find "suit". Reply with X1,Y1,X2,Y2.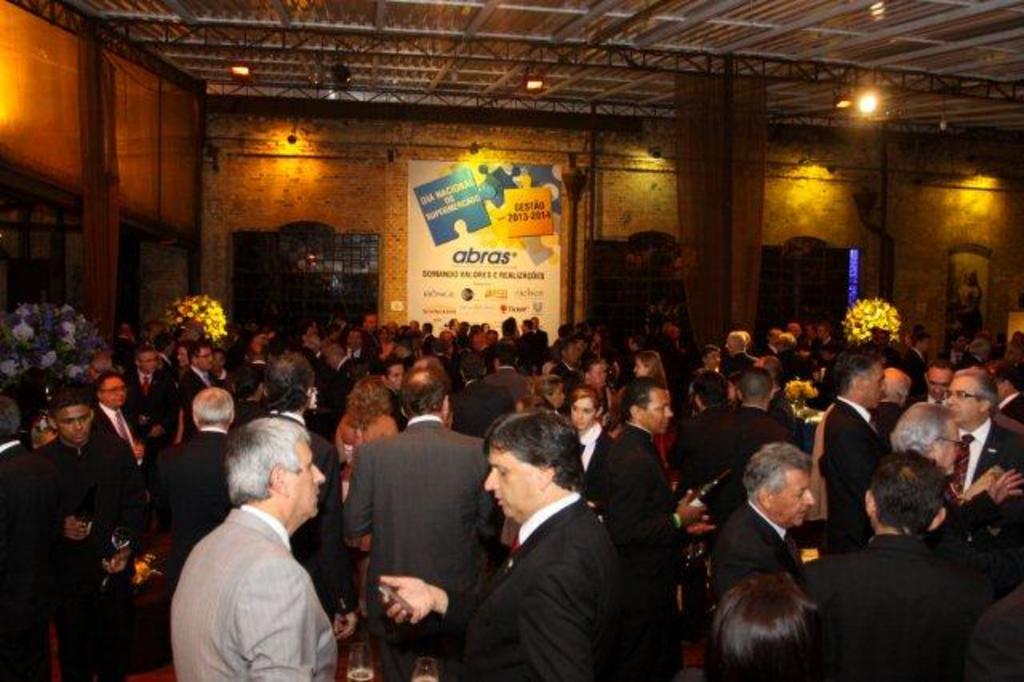
715,344,763,384.
